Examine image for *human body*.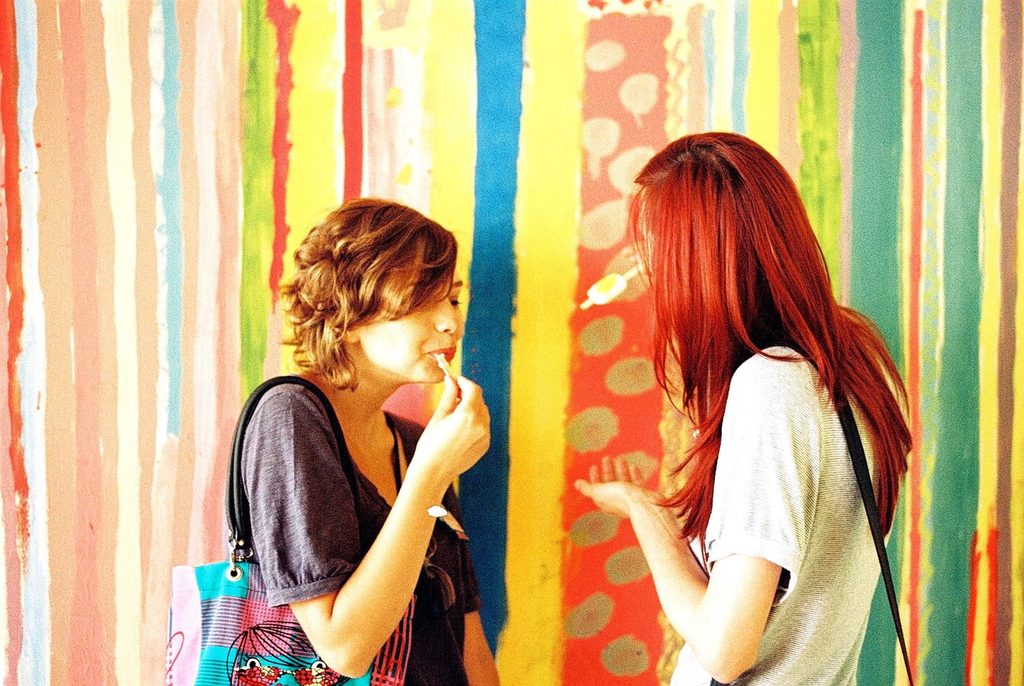
Examination result: (left=210, top=219, right=503, bottom=683).
